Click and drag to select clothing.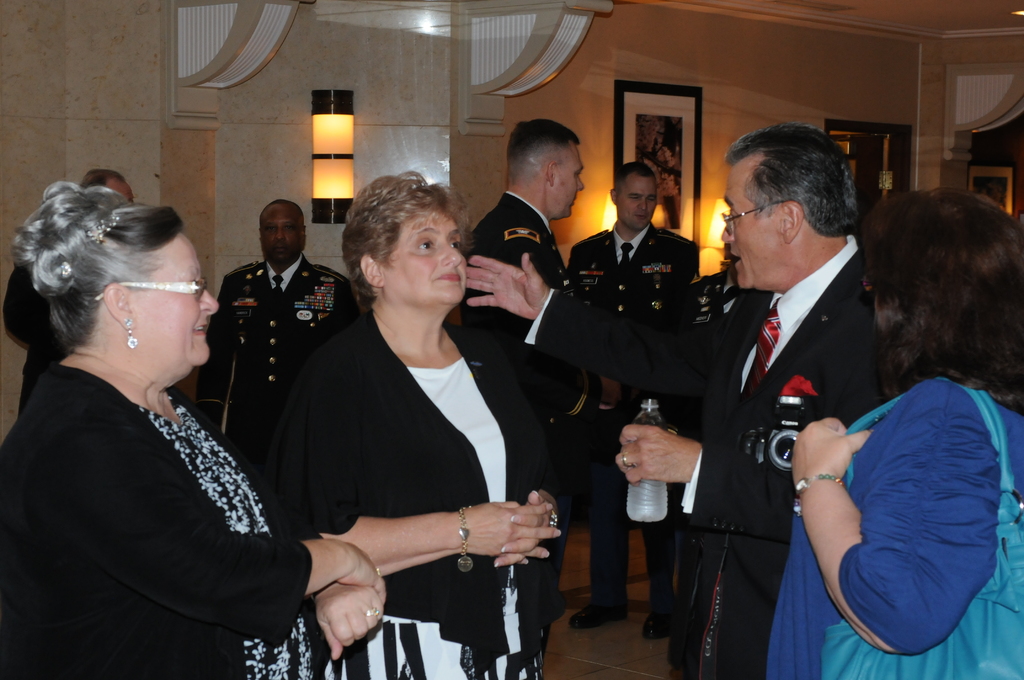
Selection: pyautogui.locateOnScreen(686, 270, 724, 328).
